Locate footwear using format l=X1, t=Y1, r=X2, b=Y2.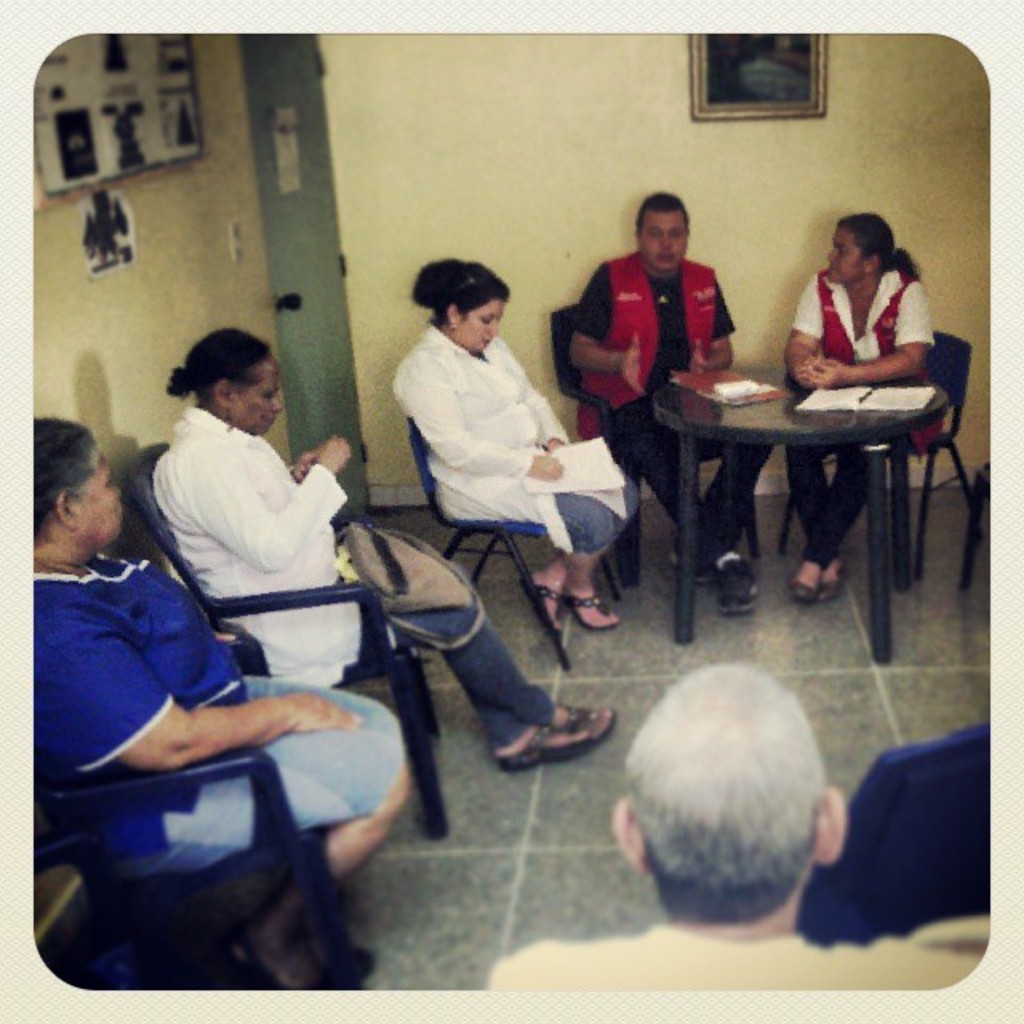
l=250, t=874, r=333, b=986.
